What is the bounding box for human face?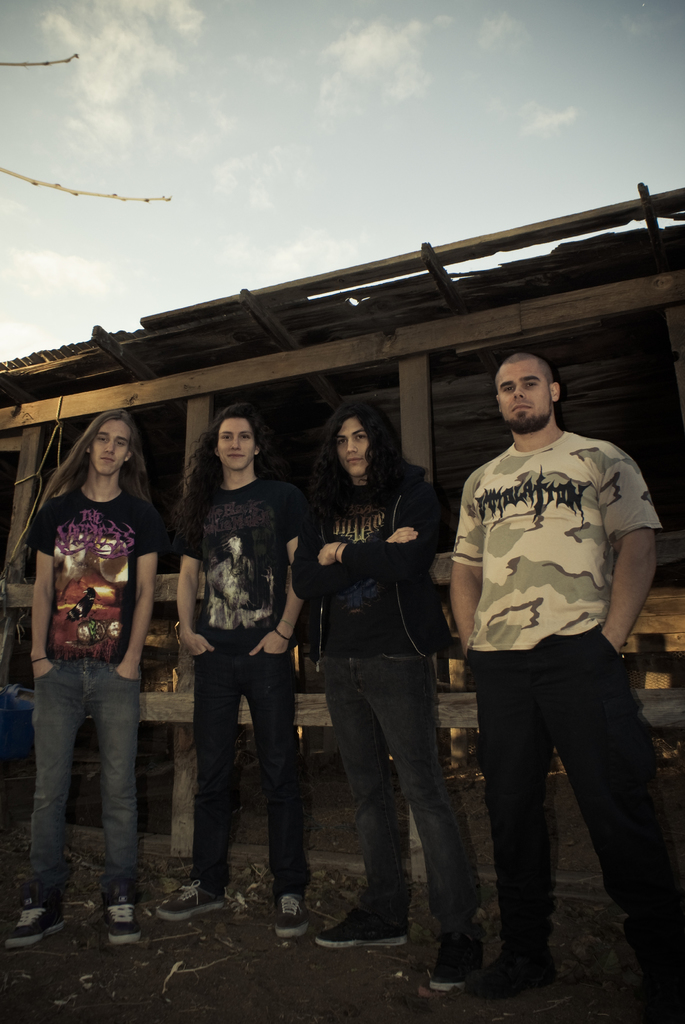
bbox=(219, 421, 254, 467).
